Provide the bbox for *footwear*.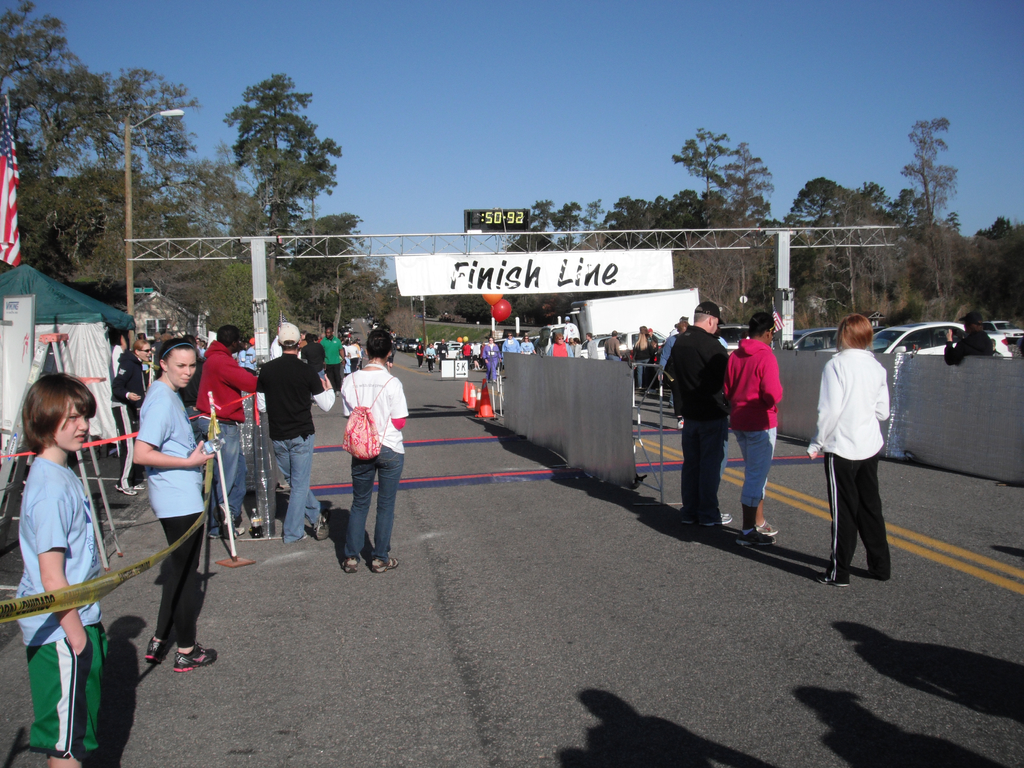
315,509,333,540.
